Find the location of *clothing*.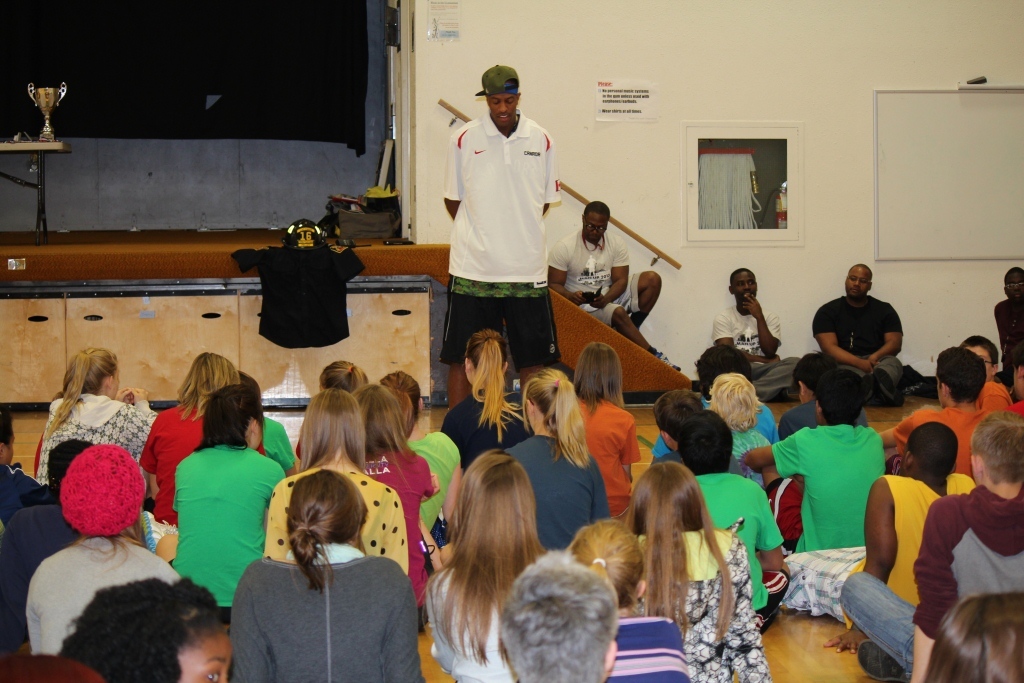
Location: Rect(631, 526, 771, 682).
